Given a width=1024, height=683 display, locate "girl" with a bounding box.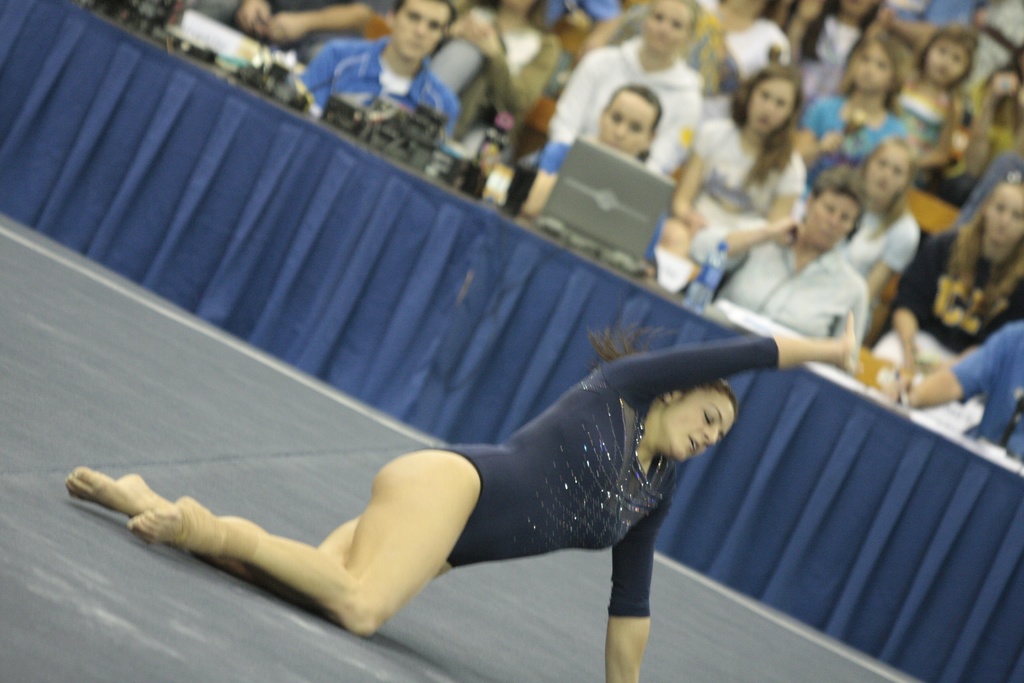
Located: 646:69:802:292.
